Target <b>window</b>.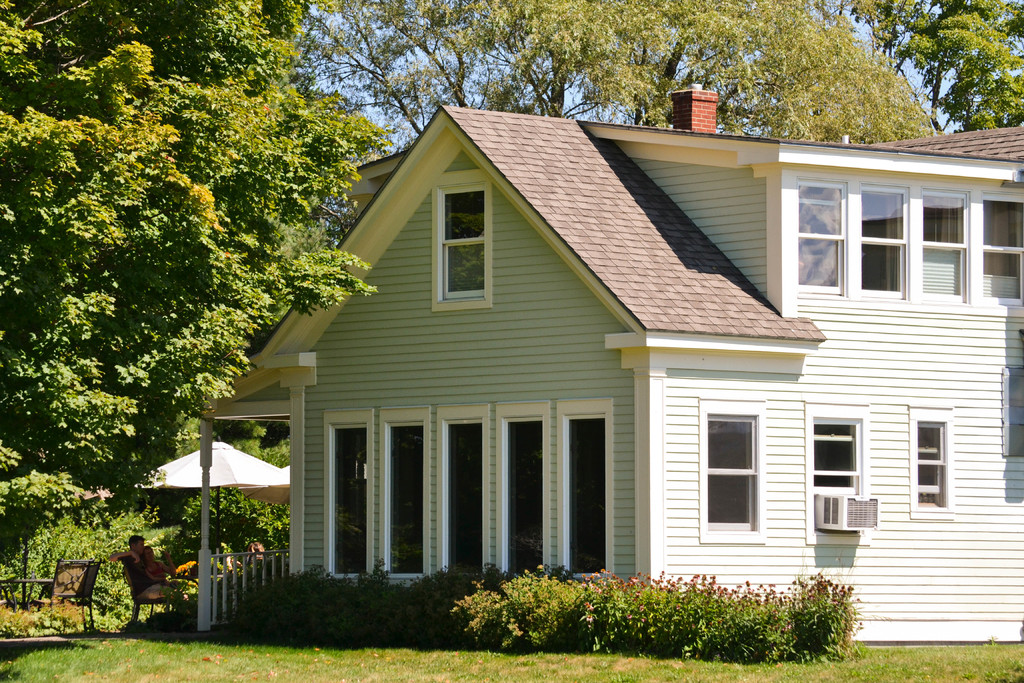
Target region: pyautogui.locateOnScreen(980, 191, 1023, 304).
